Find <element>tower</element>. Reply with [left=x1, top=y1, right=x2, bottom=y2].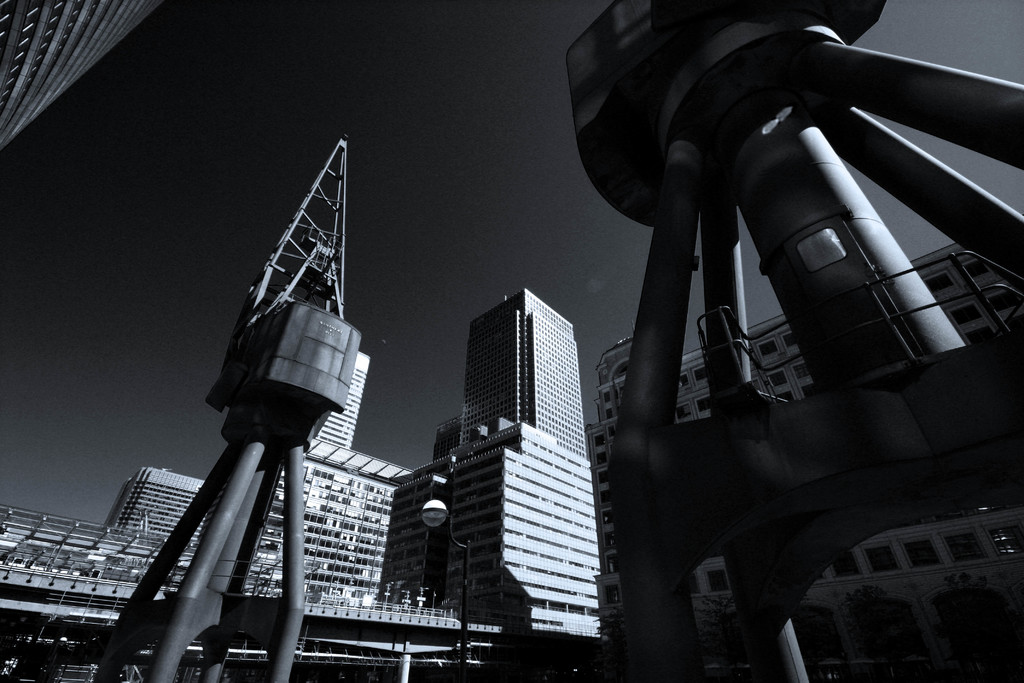
[left=463, top=288, right=586, bottom=460].
